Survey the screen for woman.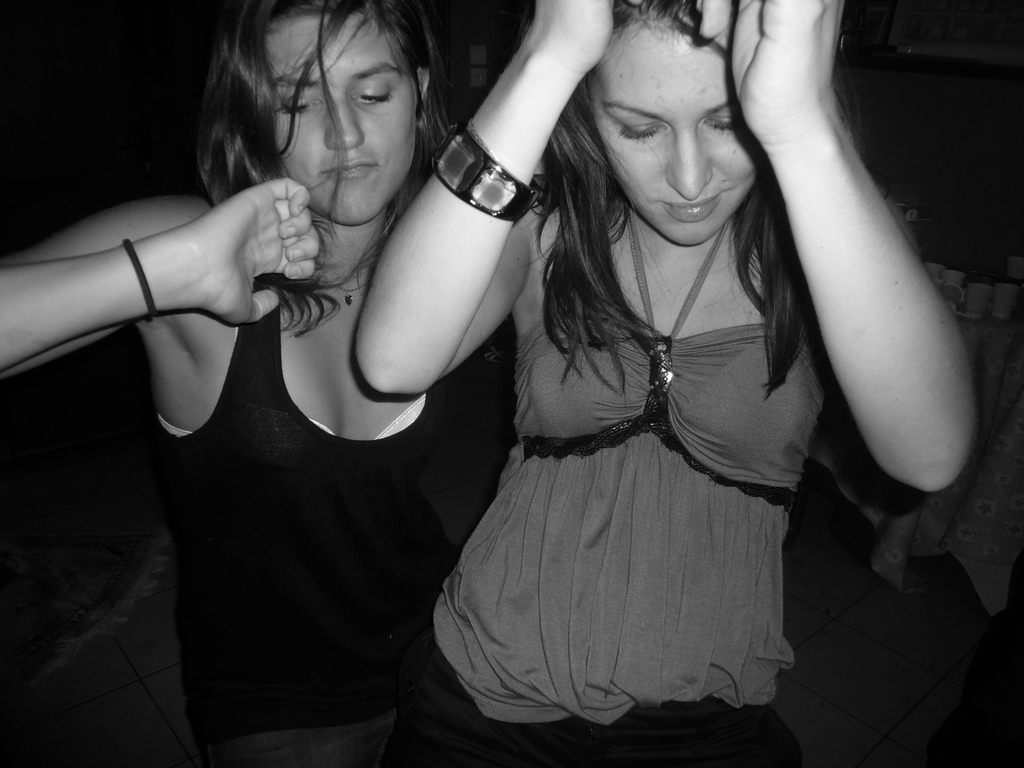
Survey found: (0,0,516,765).
